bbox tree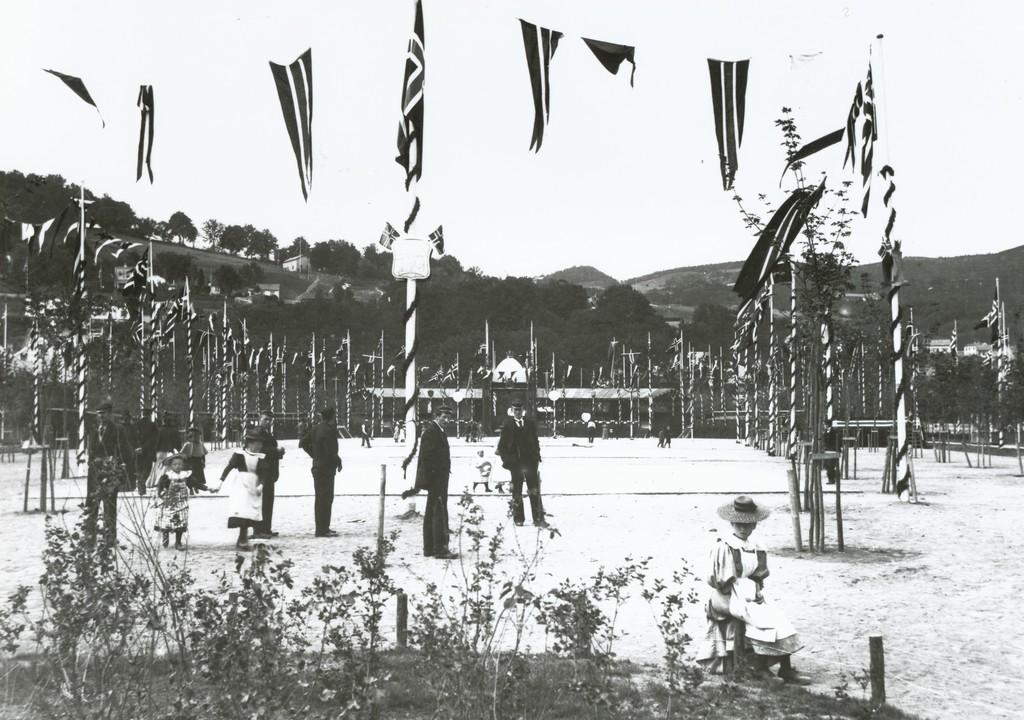
(168, 202, 204, 245)
